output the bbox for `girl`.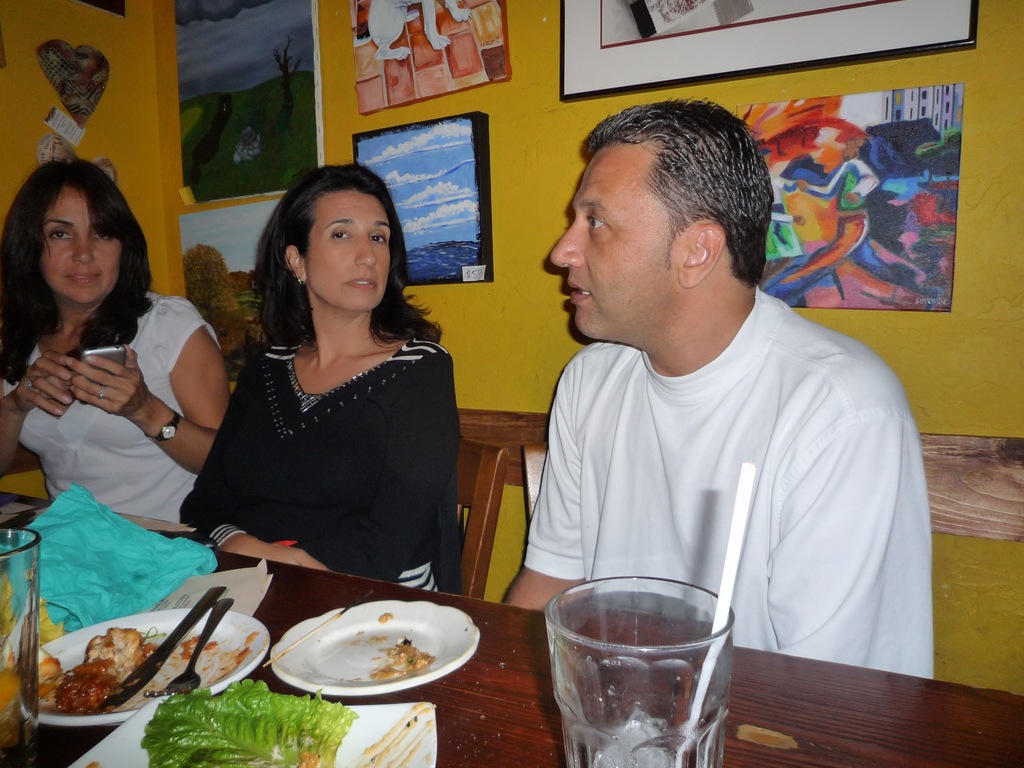
x1=162 y1=163 x2=481 y2=602.
